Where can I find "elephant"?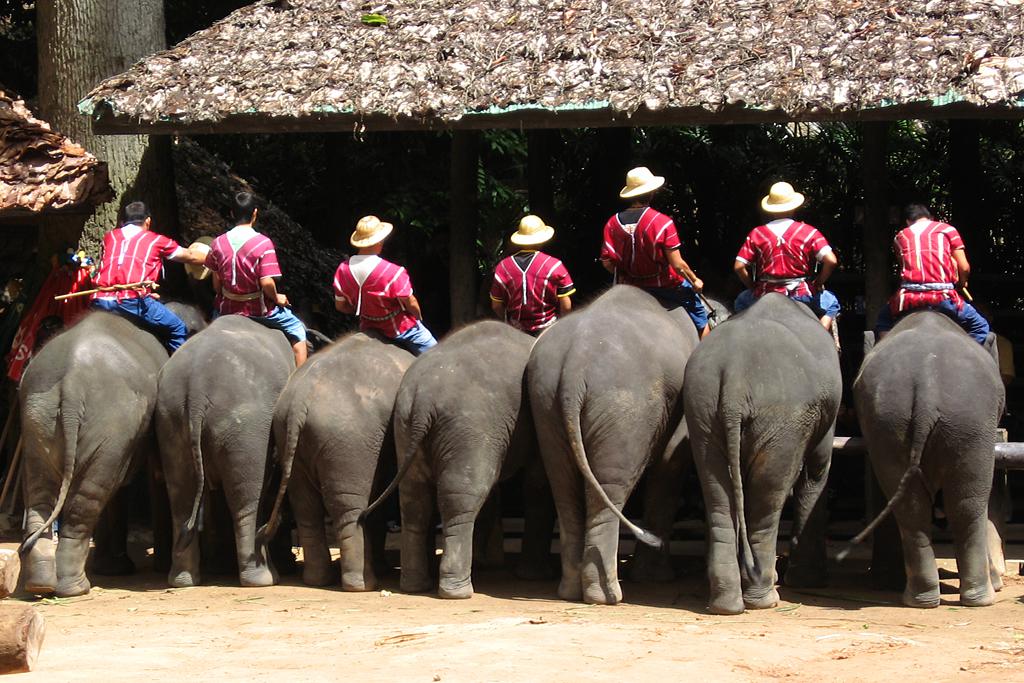
You can find it at locate(862, 309, 1009, 610).
